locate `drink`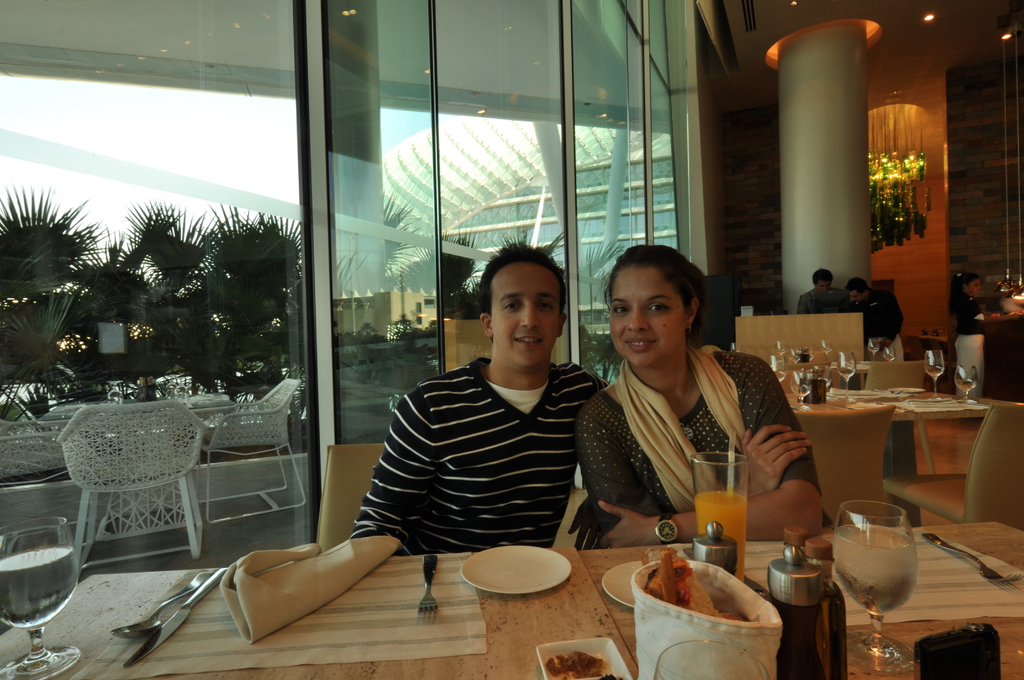
<region>922, 363, 945, 376</region>
